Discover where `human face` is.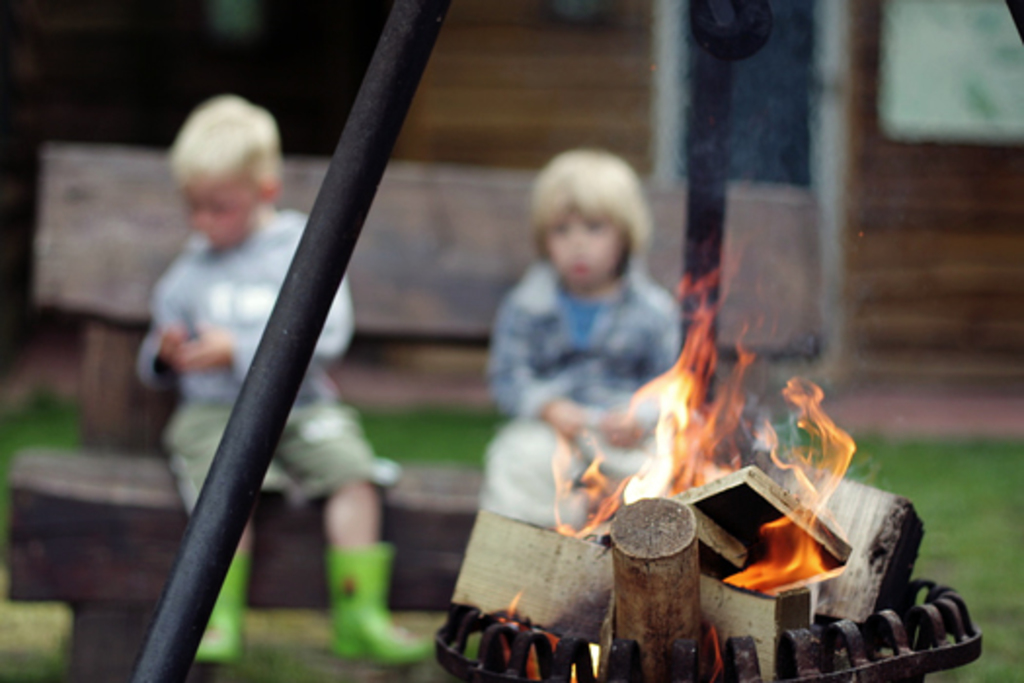
Discovered at (544,207,626,283).
